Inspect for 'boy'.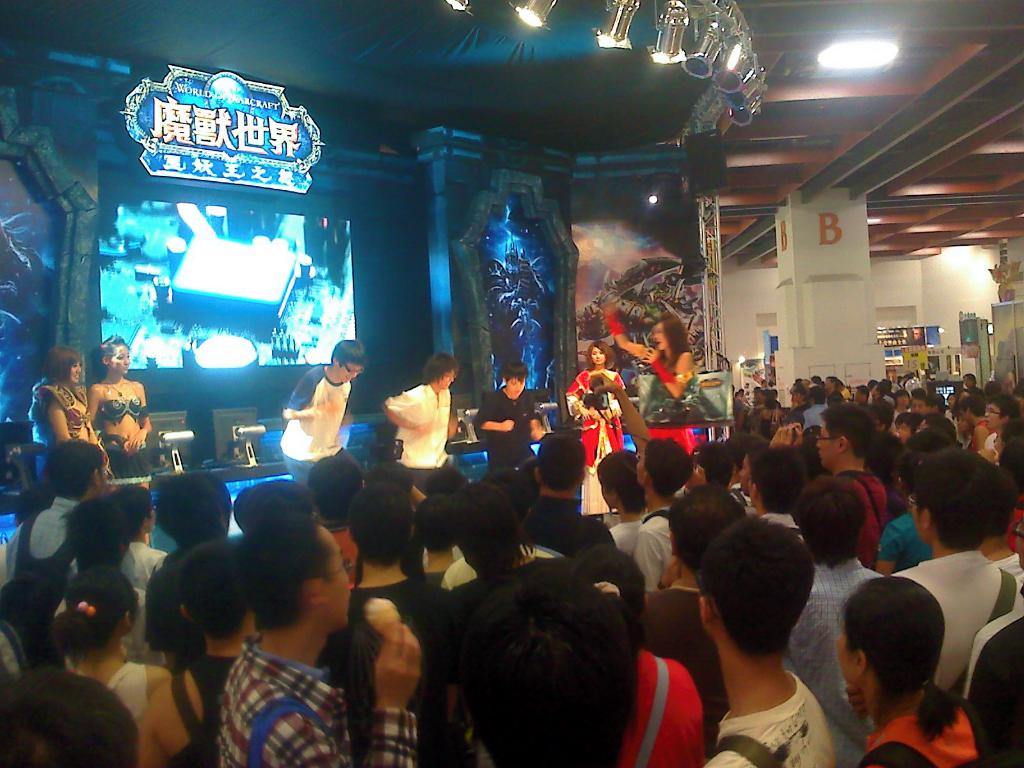
Inspection: [697, 527, 822, 767].
